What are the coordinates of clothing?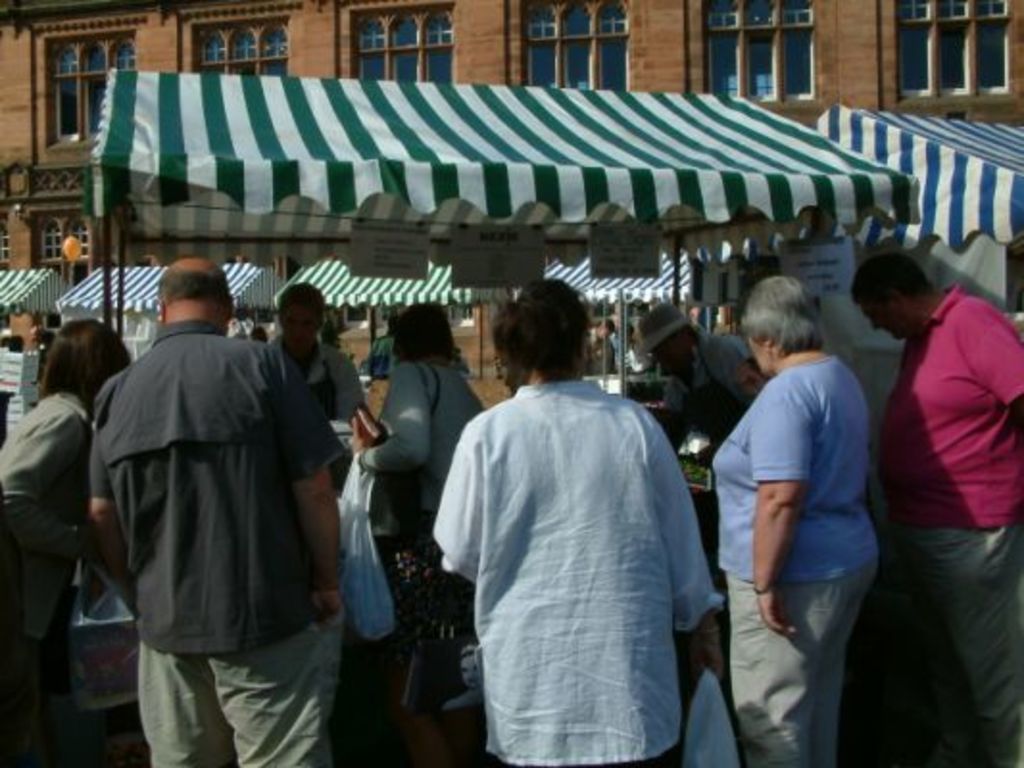
Rect(0, 384, 102, 766).
